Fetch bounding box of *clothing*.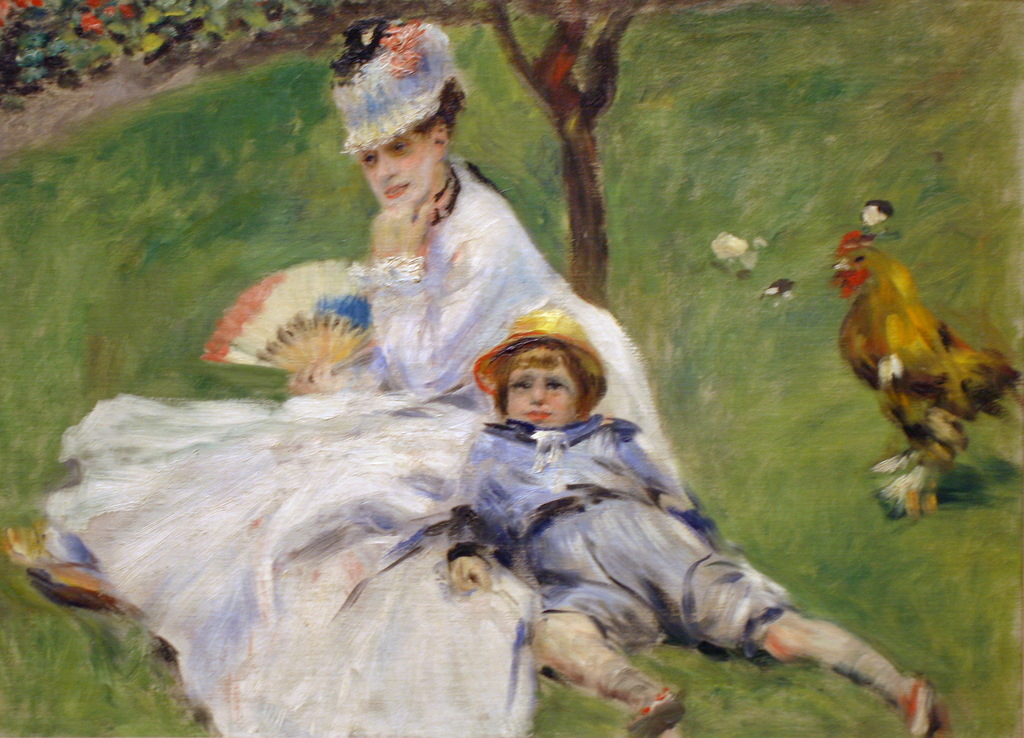
Bbox: x1=45 y1=150 x2=719 y2=737.
